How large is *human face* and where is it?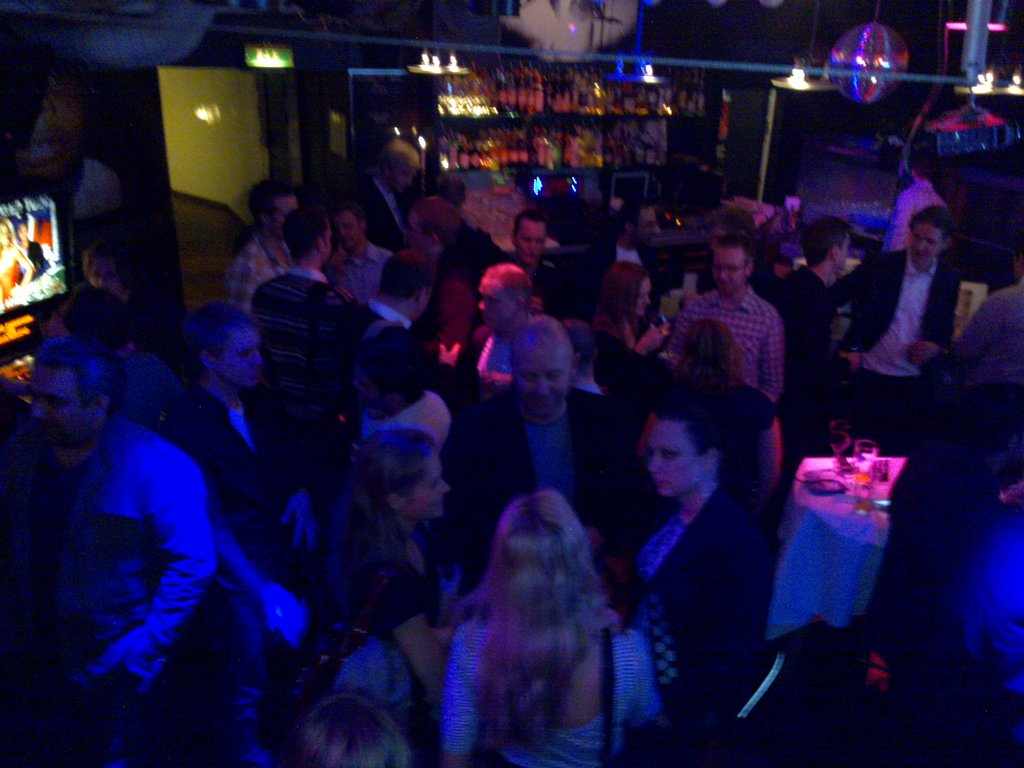
Bounding box: pyautogui.locateOnScreen(477, 274, 518, 329).
